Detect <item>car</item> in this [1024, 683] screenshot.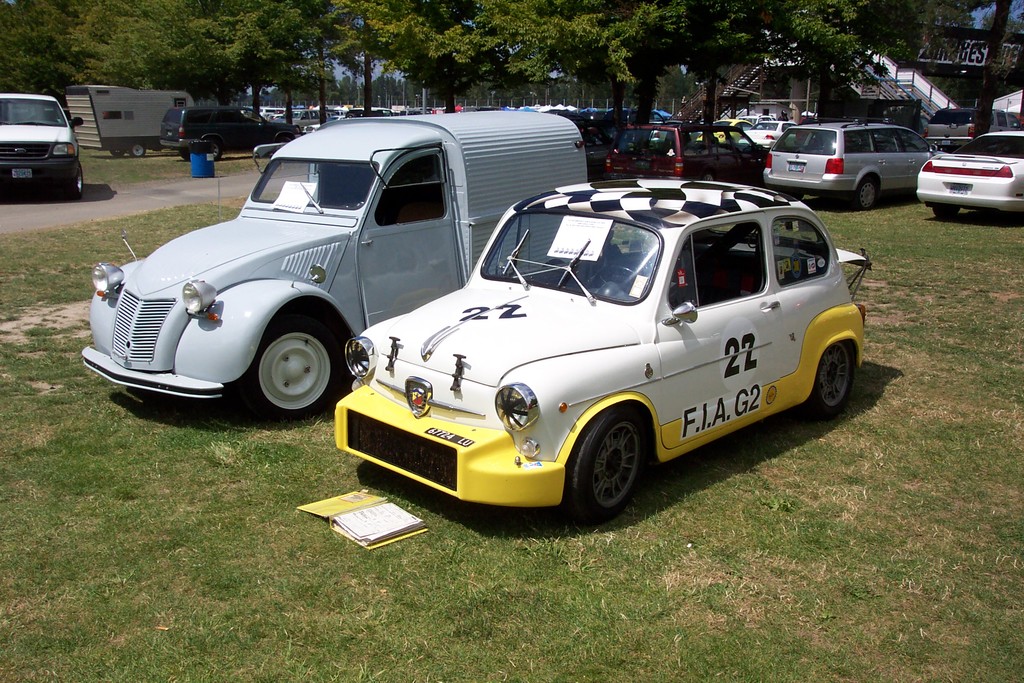
Detection: bbox=[604, 121, 771, 181].
